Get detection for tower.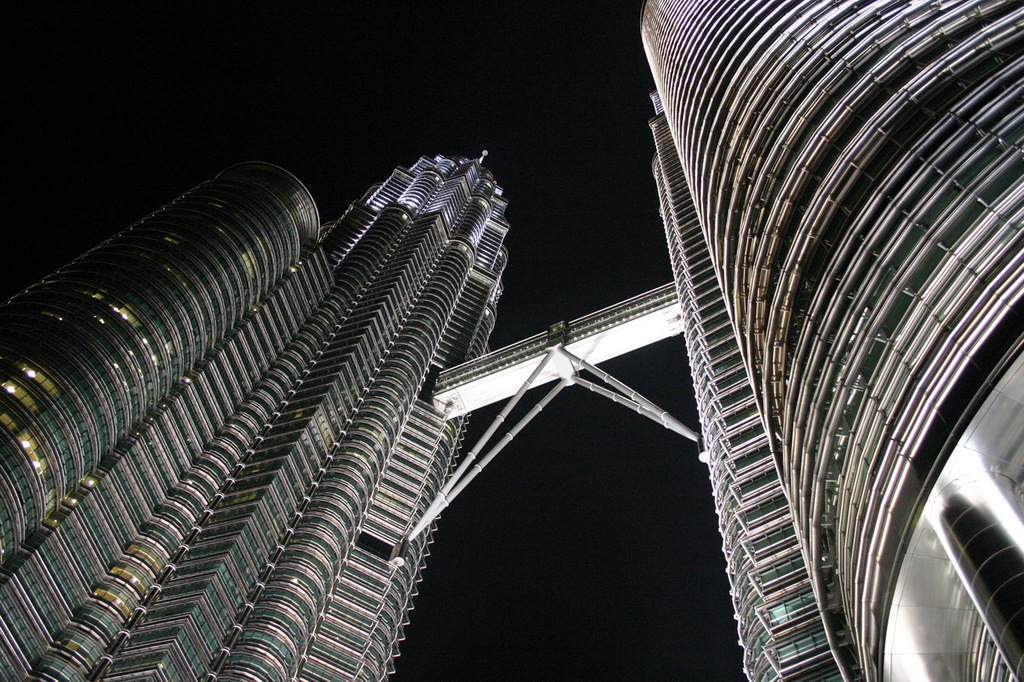
Detection: bbox=[655, 0, 1023, 681].
